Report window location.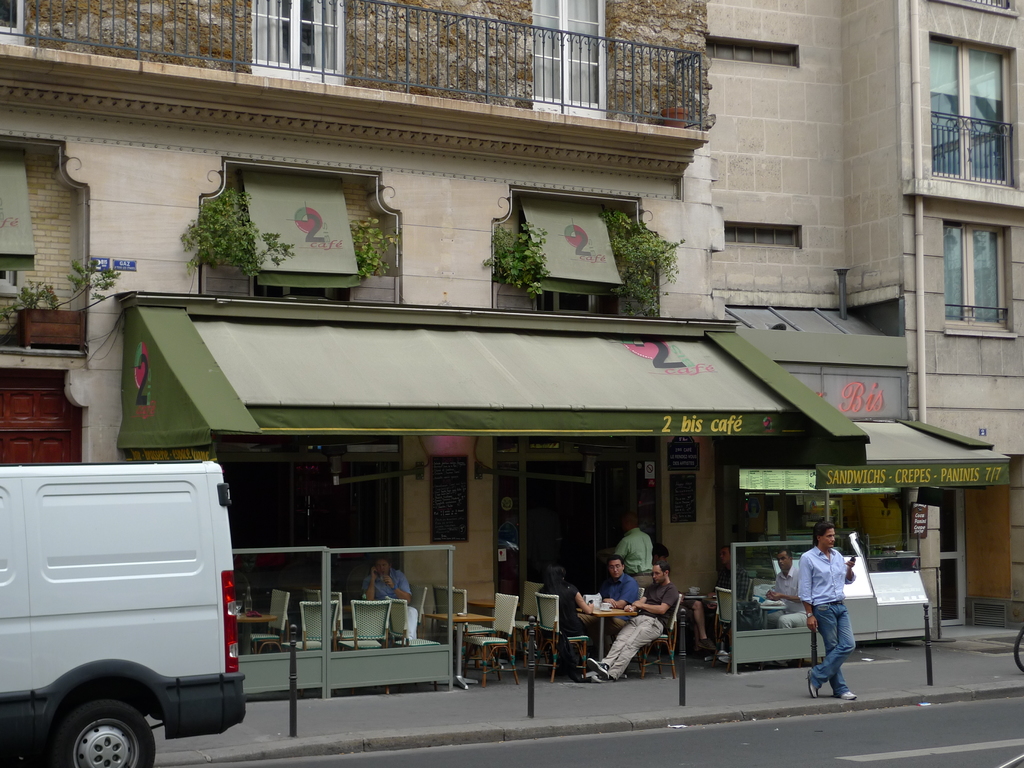
Report: detection(0, 0, 22, 45).
